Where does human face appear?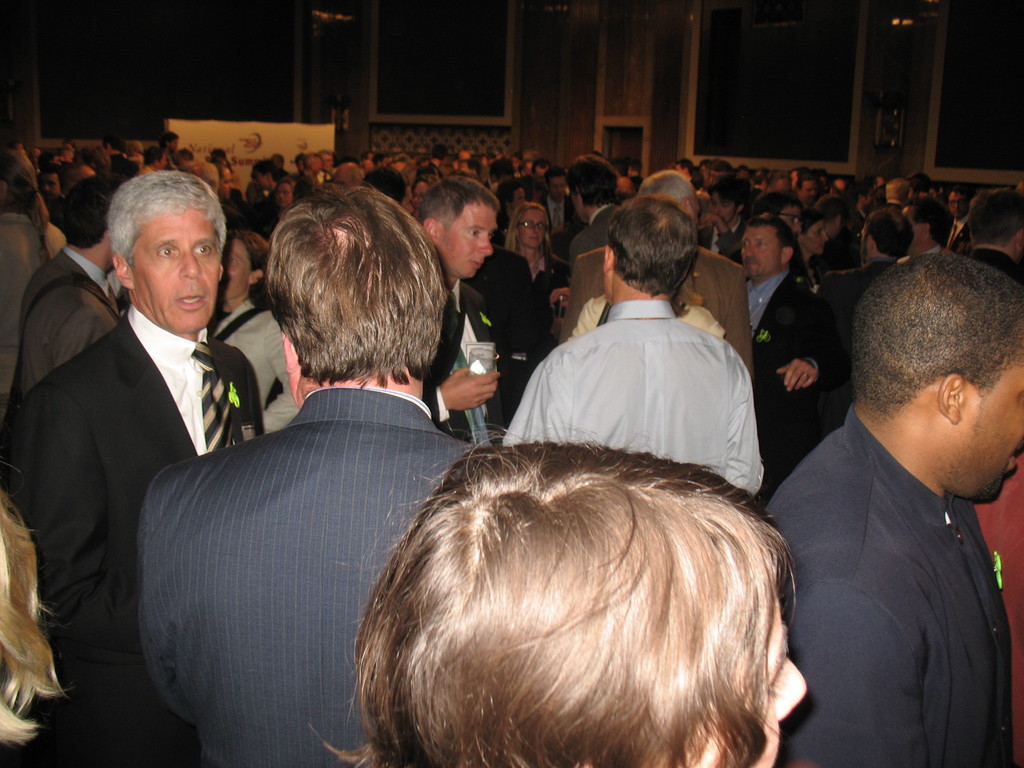
Appears at box=[218, 239, 250, 299].
